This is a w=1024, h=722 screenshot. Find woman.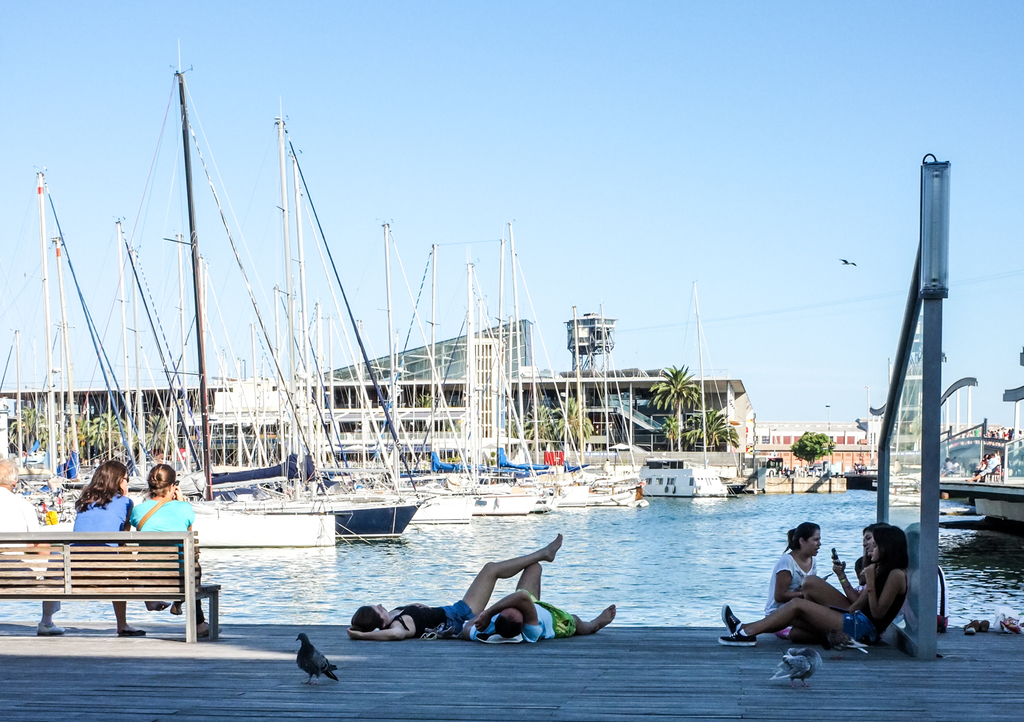
Bounding box: left=130, top=464, right=221, bottom=637.
